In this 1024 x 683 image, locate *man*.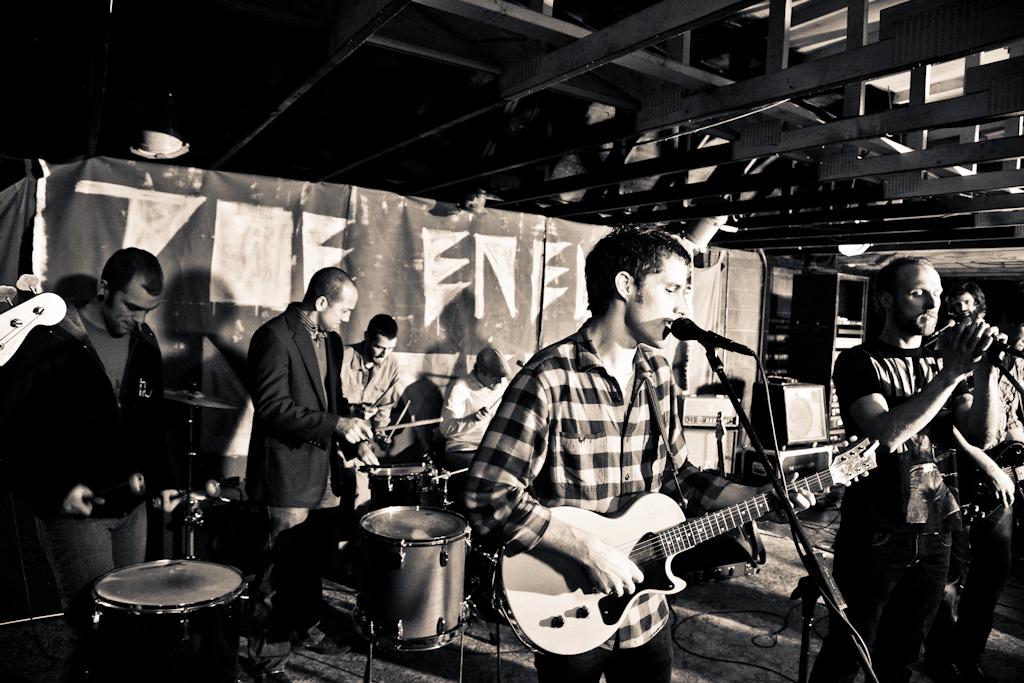
Bounding box: [left=834, top=254, right=1011, bottom=682].
